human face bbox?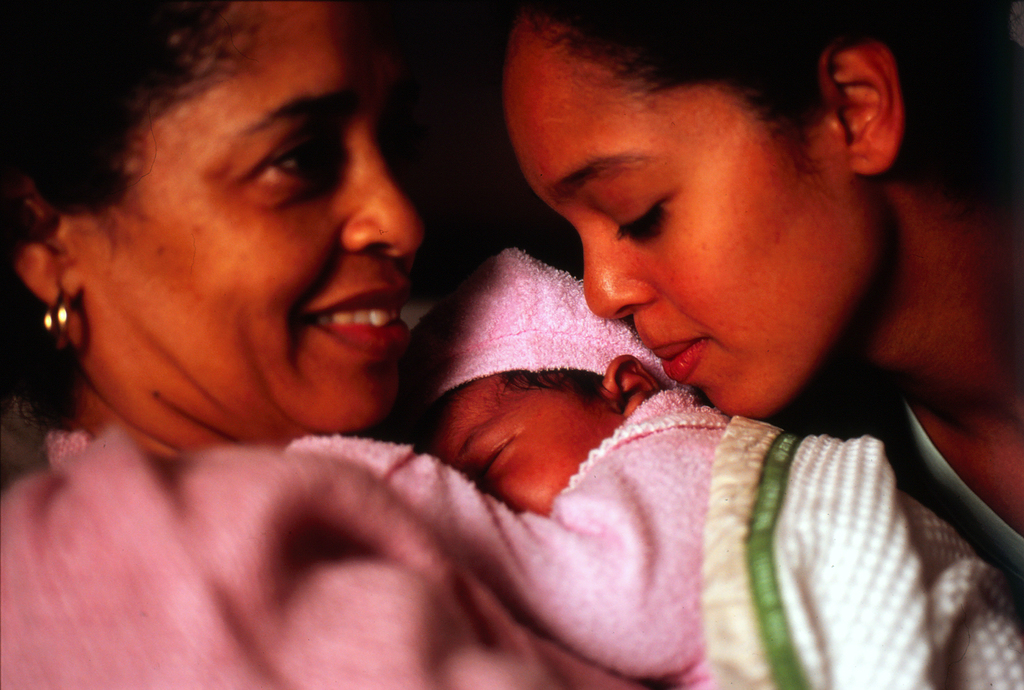
bbox=[68, 0, 433, 432]
